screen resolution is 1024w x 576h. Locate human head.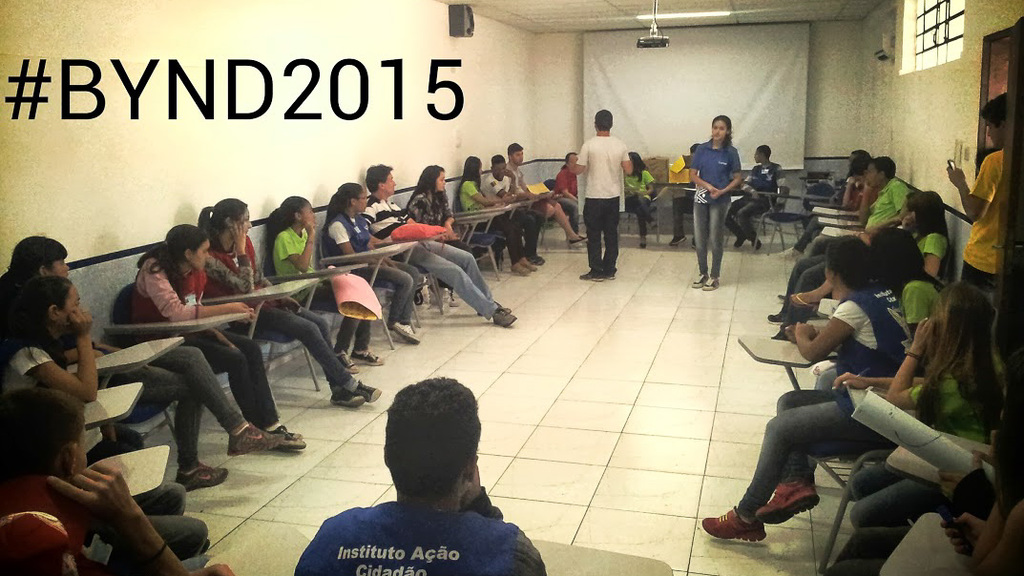
select_region(850, 156, 866, 183).
